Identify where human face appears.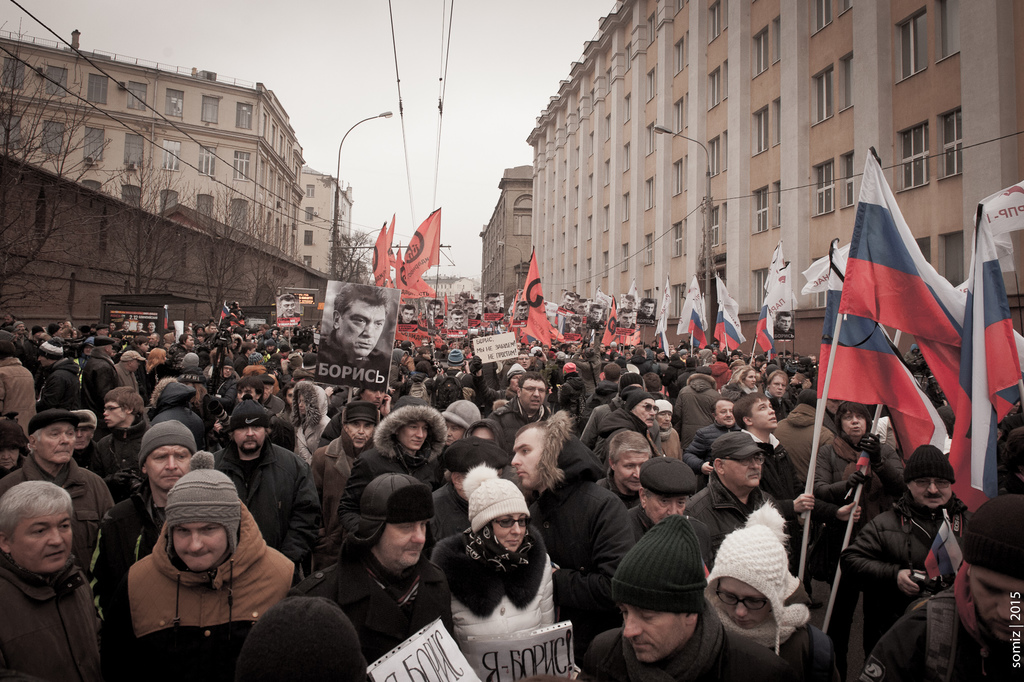
Appears at Rect(186, 333, 196, 350).
